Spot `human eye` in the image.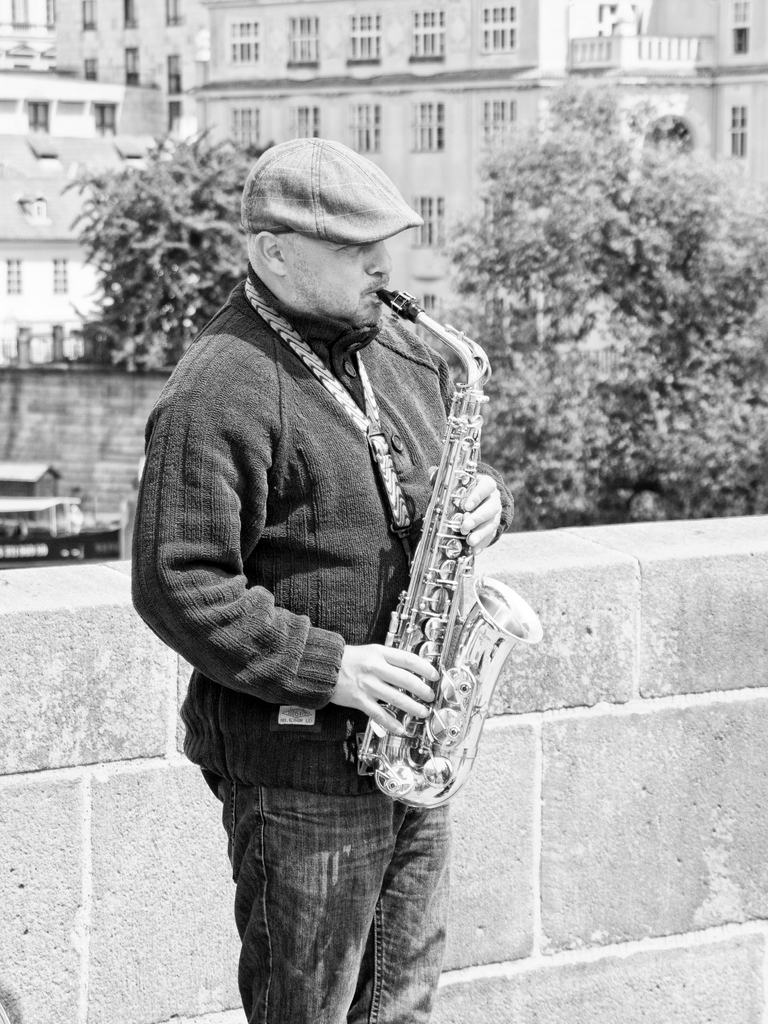
`human eye` found at bbox=(339, 242, 363, 256).
